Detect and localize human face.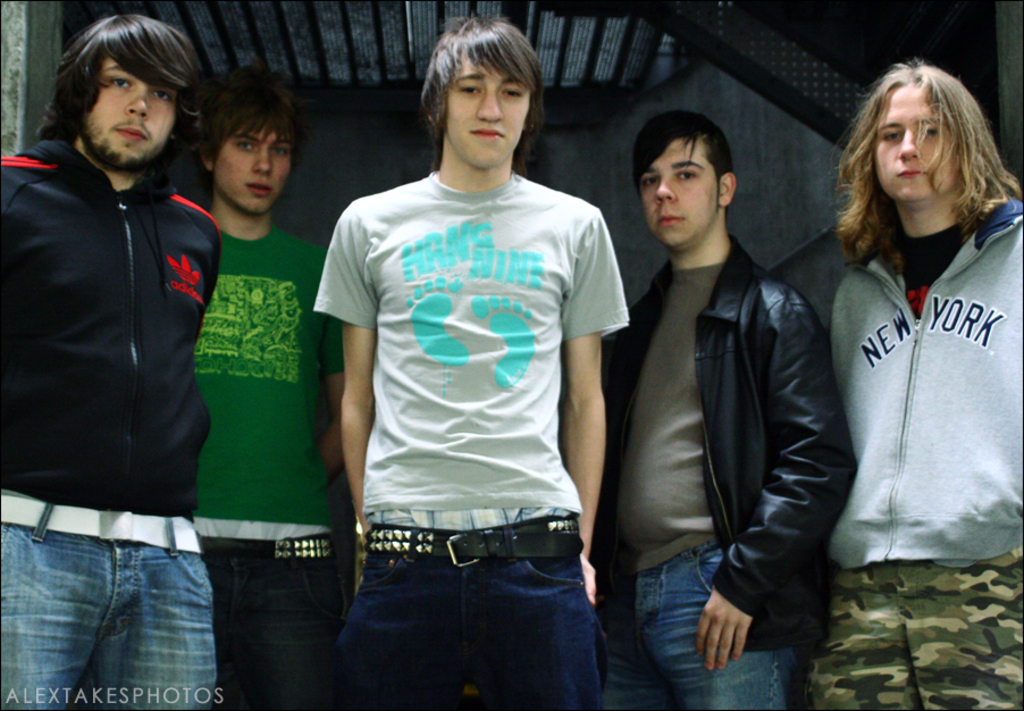
Localized at pyautogui.locateOnScreen(442, 36, 530, 167).
